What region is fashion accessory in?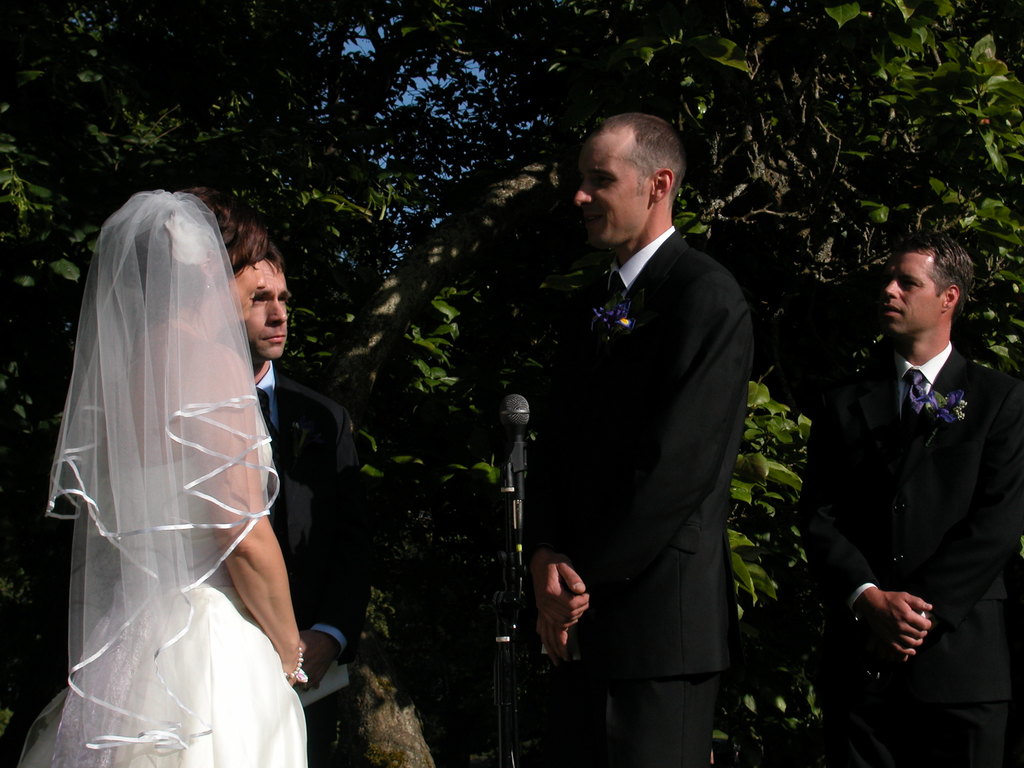
255,387,280,461.
